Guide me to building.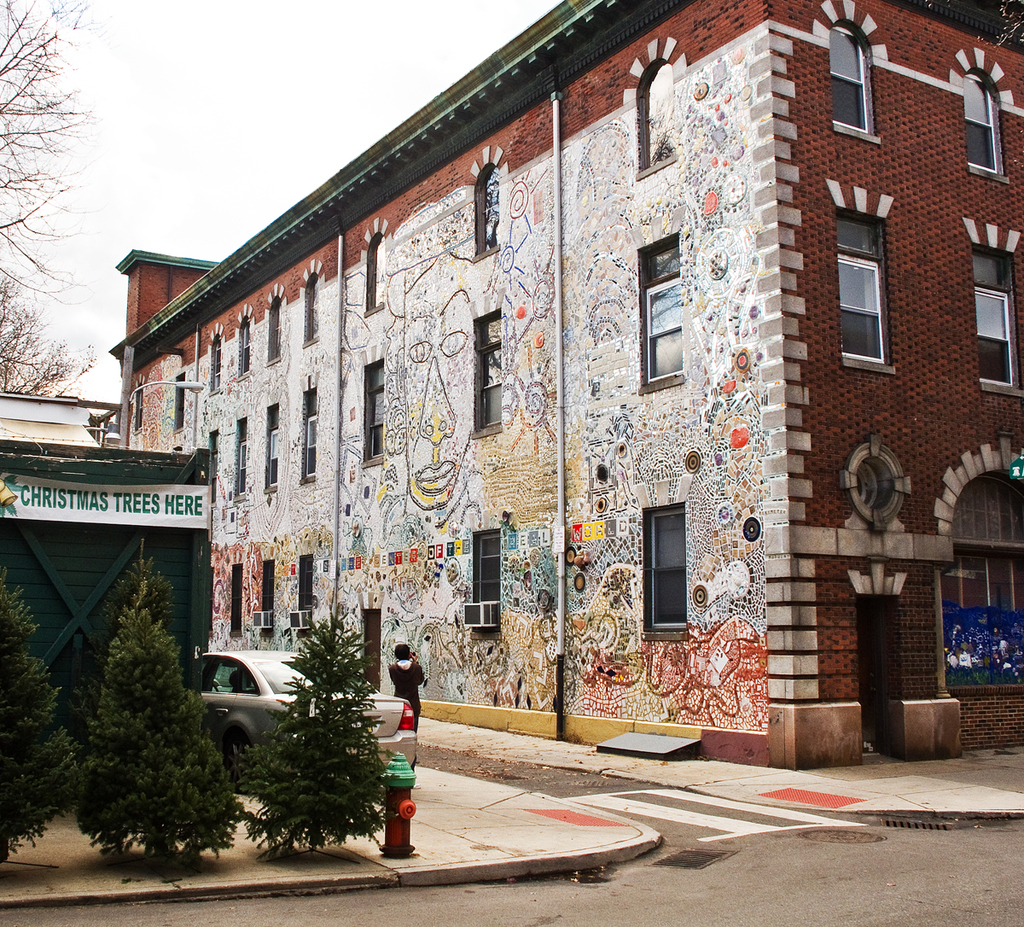
Guidance: rect(108, 0, 1023, 755).
